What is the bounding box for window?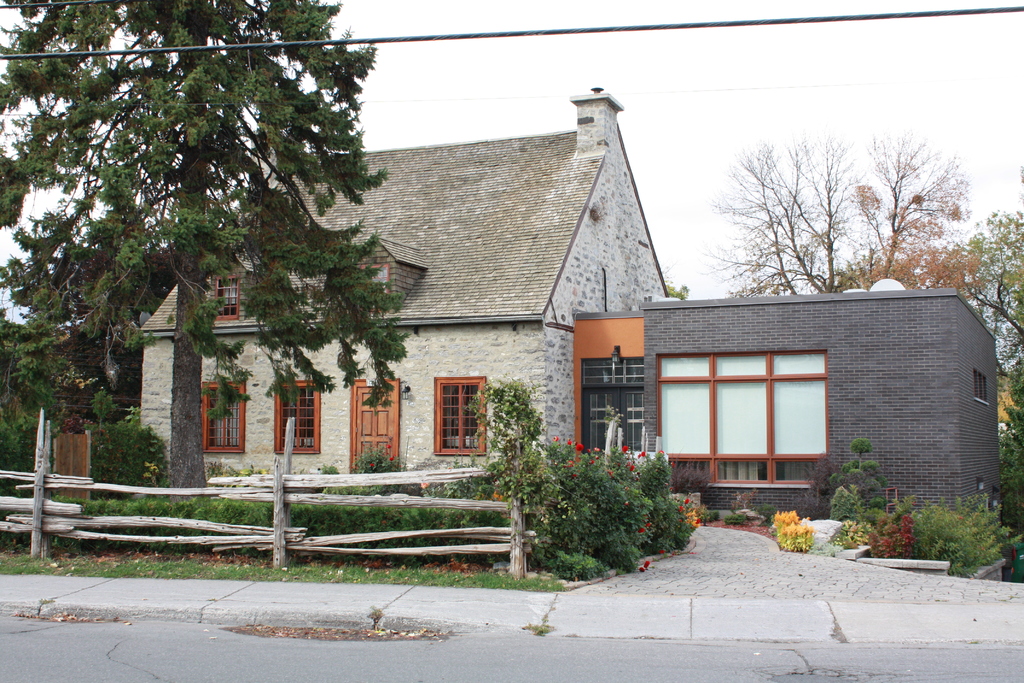
(x1=209, y1=273, x2=245, y2=315).
